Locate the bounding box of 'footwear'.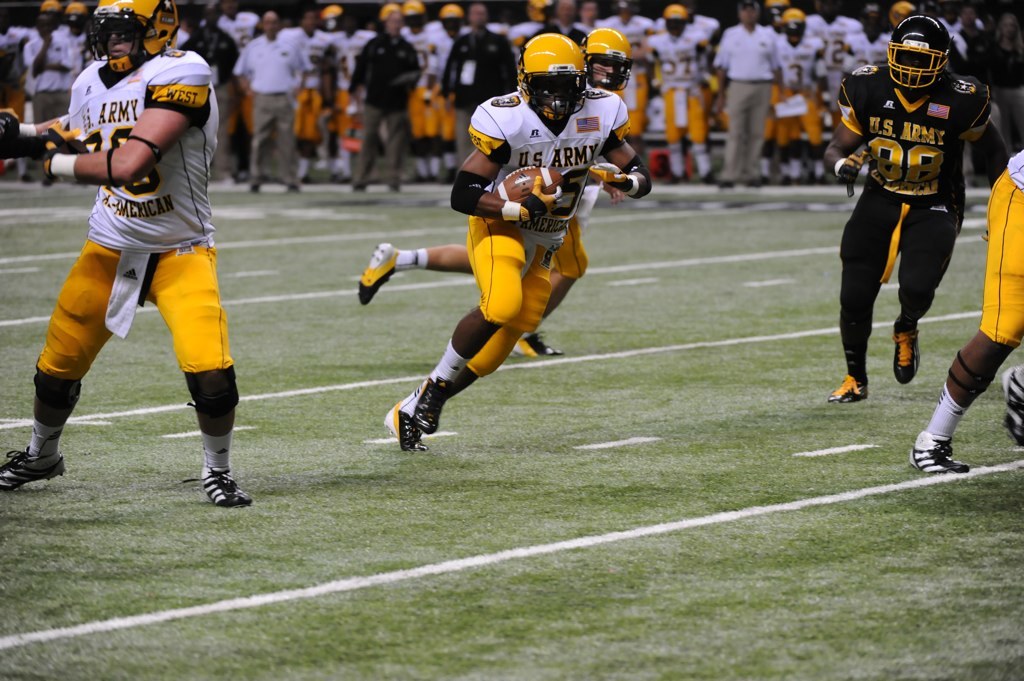
Bounding box: box=[776, 174, 789, 185].
